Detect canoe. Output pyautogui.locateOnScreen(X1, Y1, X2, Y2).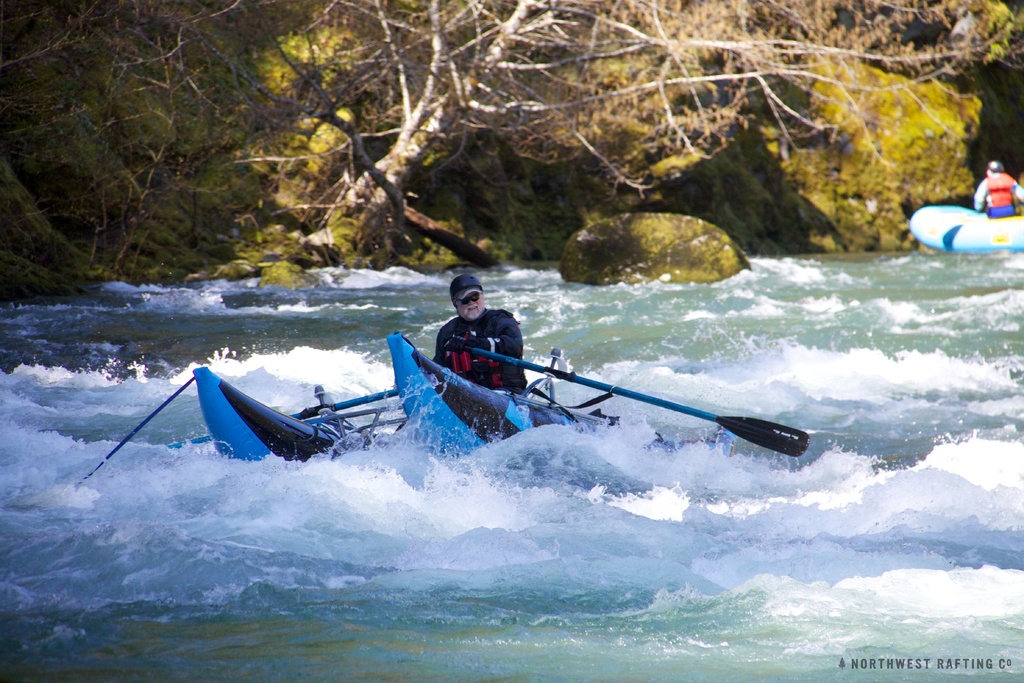
pyautogui.locateOnScreen(369, 327, 764, 477).
